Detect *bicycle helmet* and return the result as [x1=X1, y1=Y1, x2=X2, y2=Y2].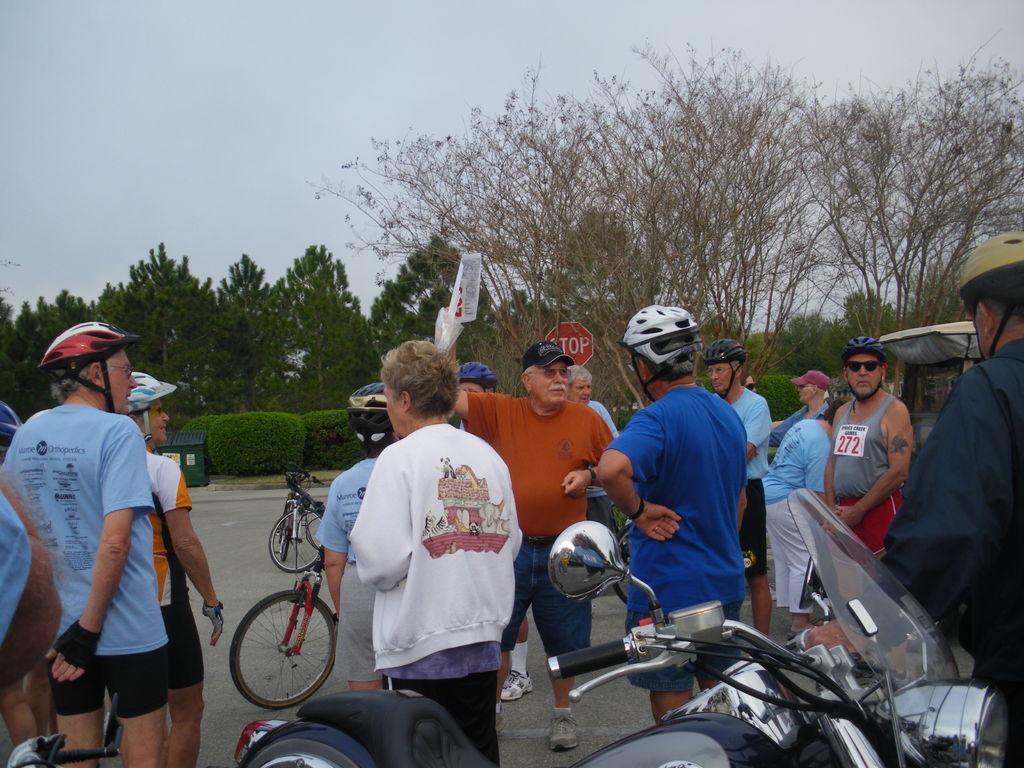
[x1=0, y1=403, x2=26, y2=447].
